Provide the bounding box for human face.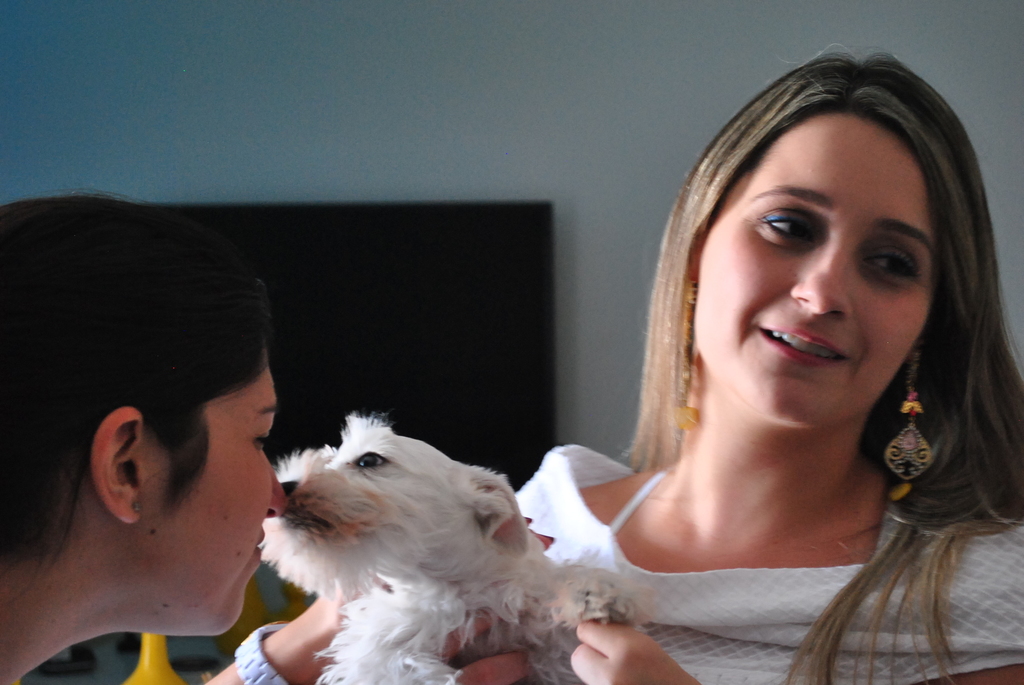
[691, 111, 940, 430].
